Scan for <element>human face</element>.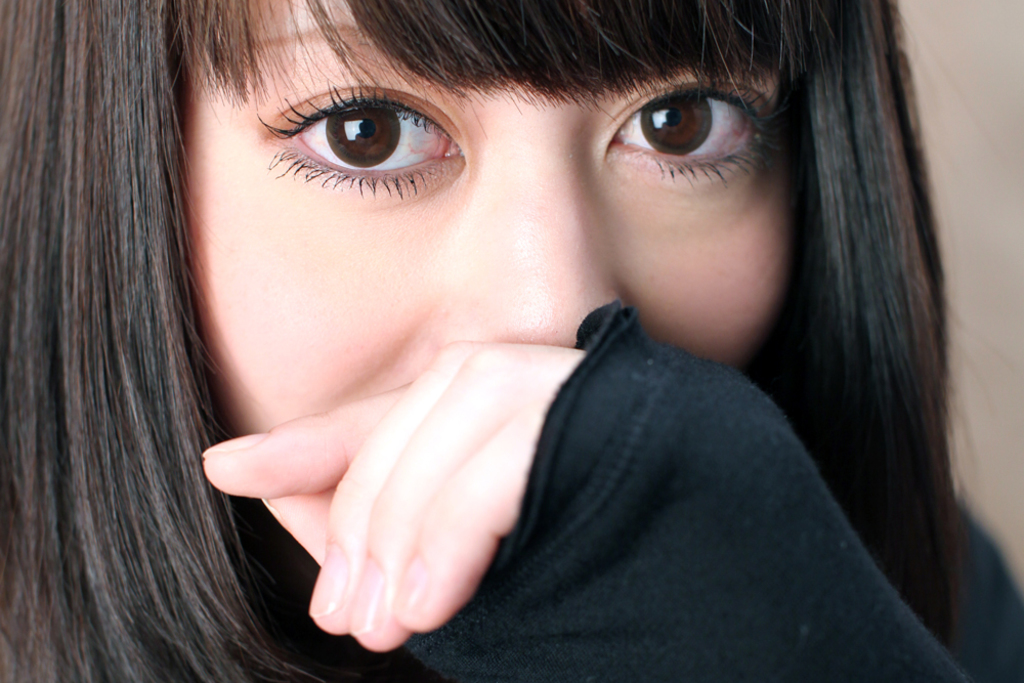
Scan result: <region>174, 0, 798, 431</region>.
